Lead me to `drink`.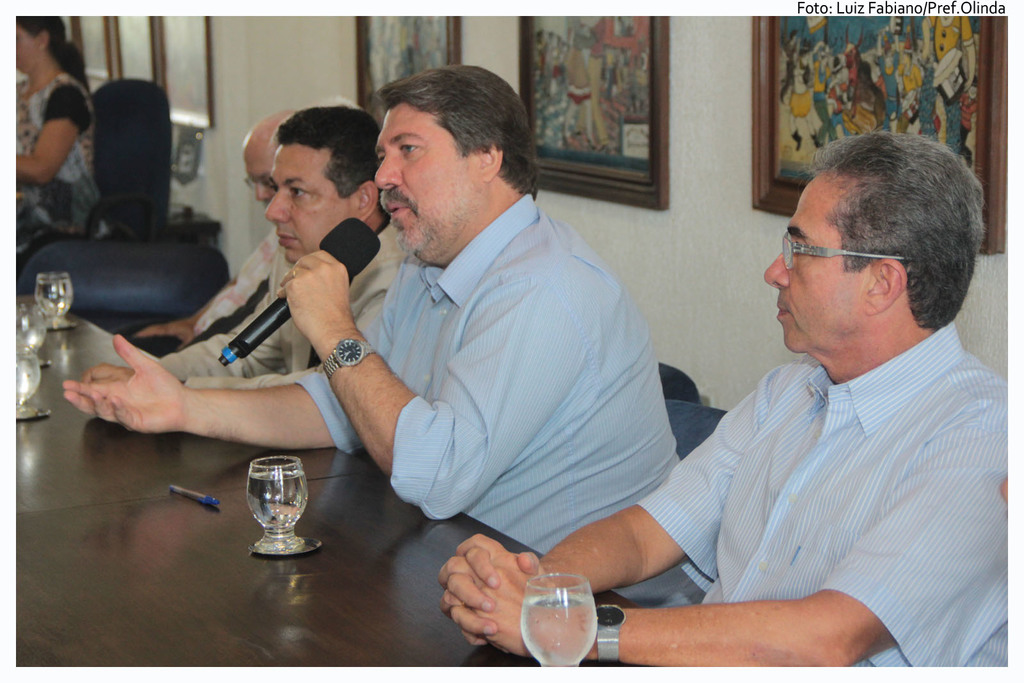
Lead to 524, 597, 593, 671.
